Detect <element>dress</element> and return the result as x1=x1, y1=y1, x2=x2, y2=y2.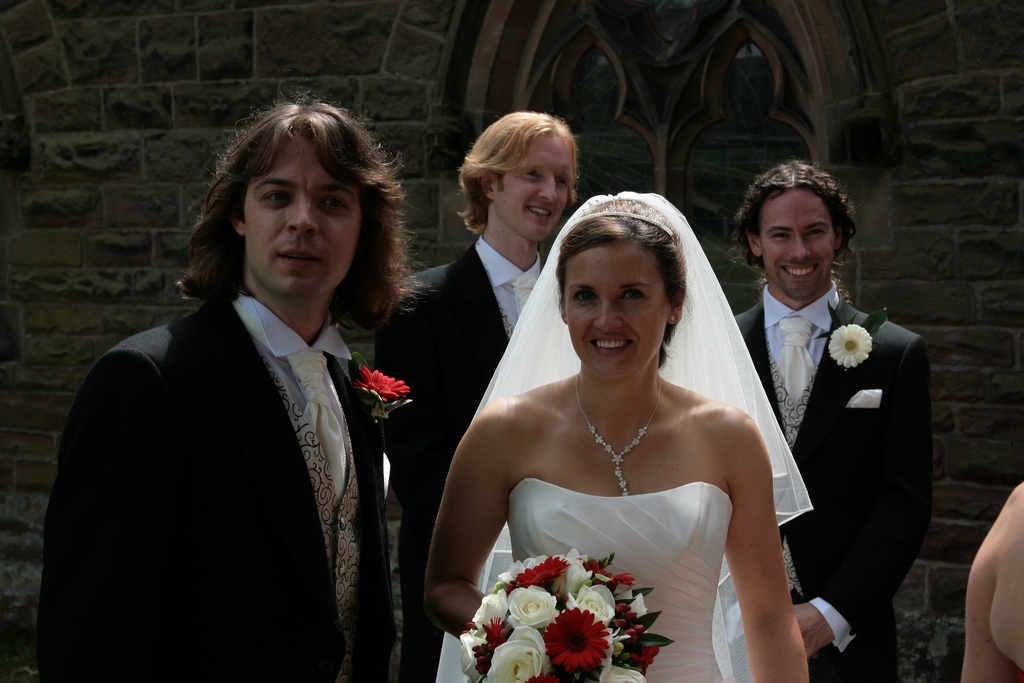
x1=431, y1=187, x2=817, y2=682.
